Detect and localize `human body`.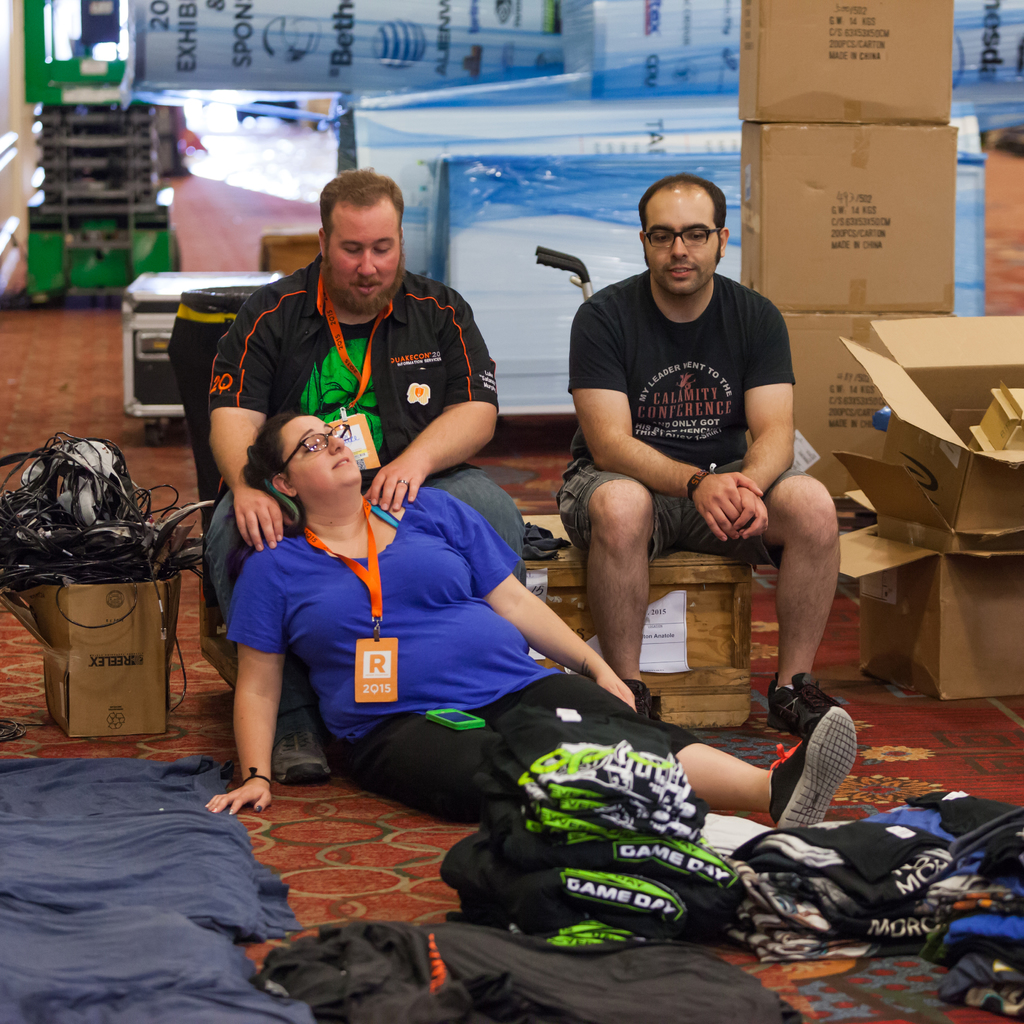
Localized at [552, 176, 838, 745].
